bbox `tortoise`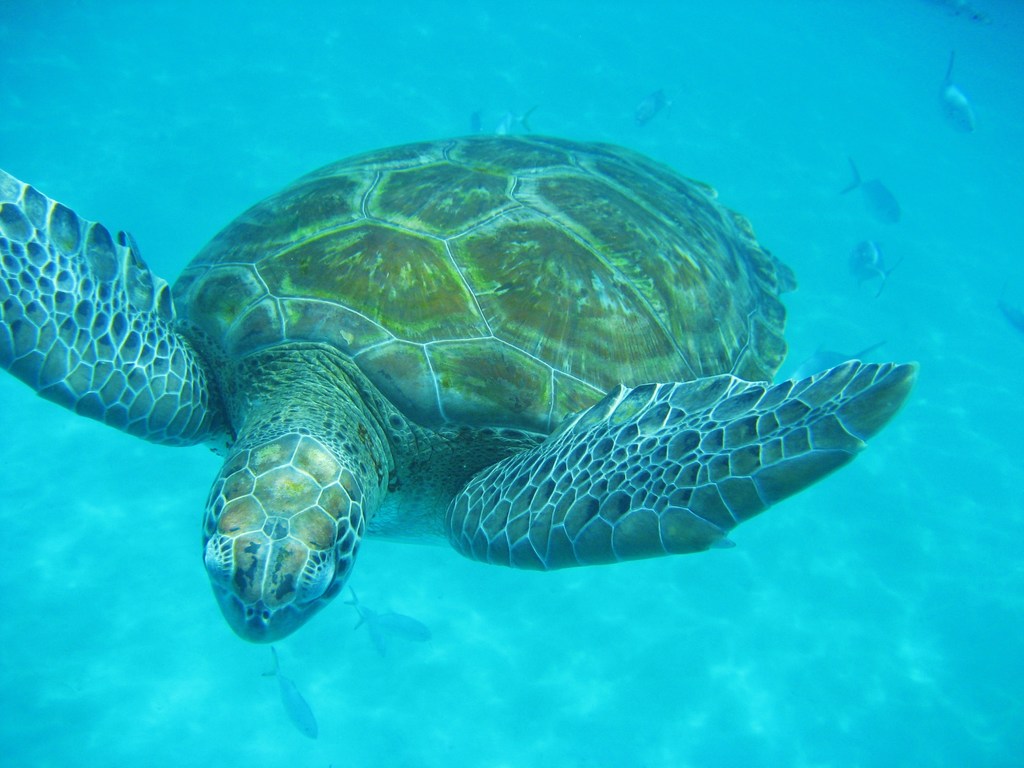
6, 130, 918, 640
